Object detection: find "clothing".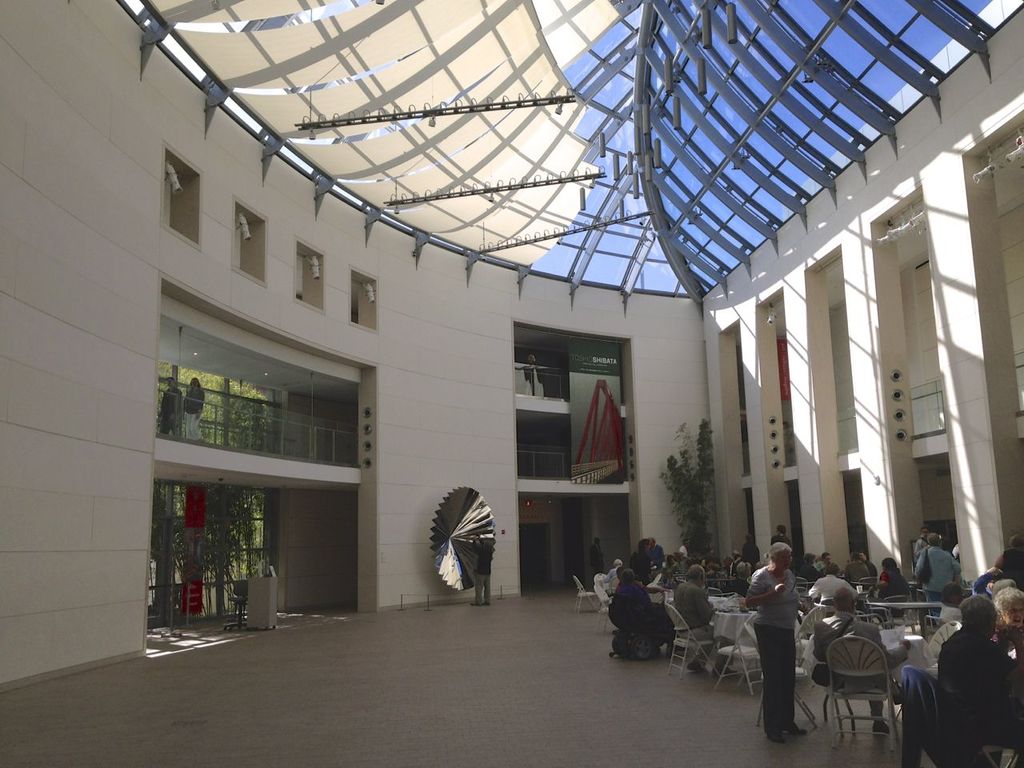
Rect(578, 374, 630, 498).
